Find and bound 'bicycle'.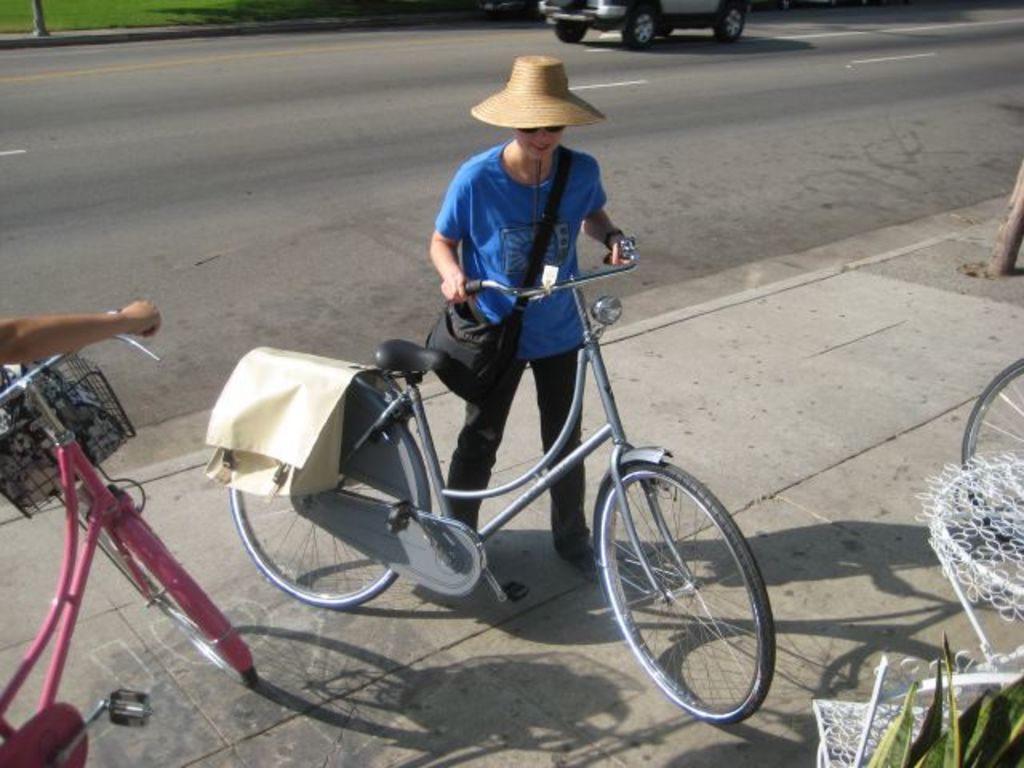
Bound: x1=0, y1=302, x2=259, y2=766.
